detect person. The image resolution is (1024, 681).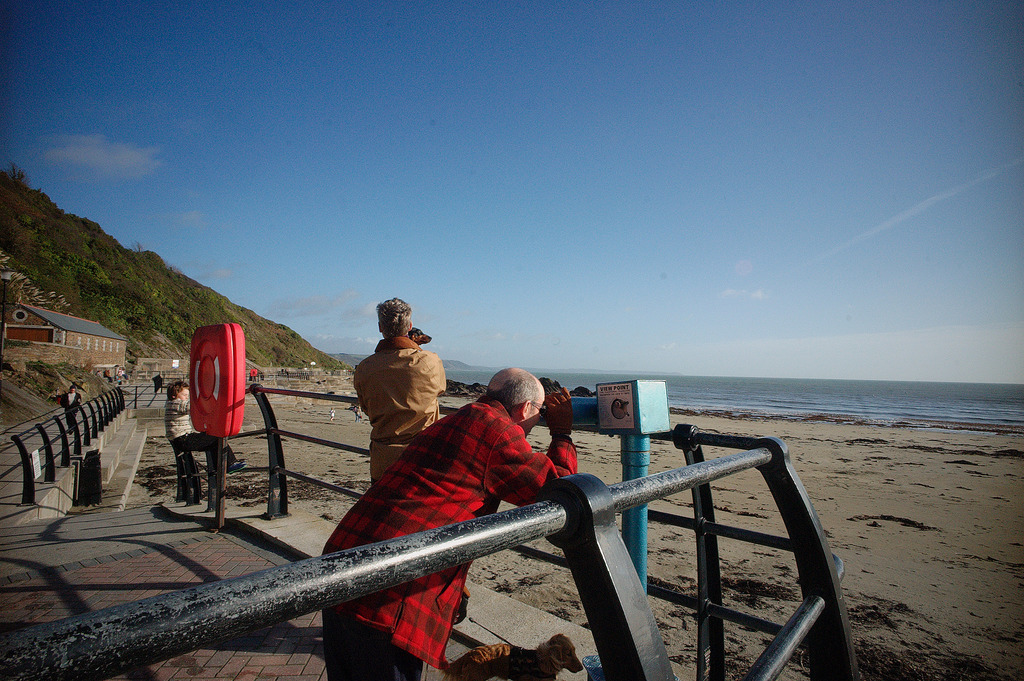
locate(164, 381, 248, 477).
